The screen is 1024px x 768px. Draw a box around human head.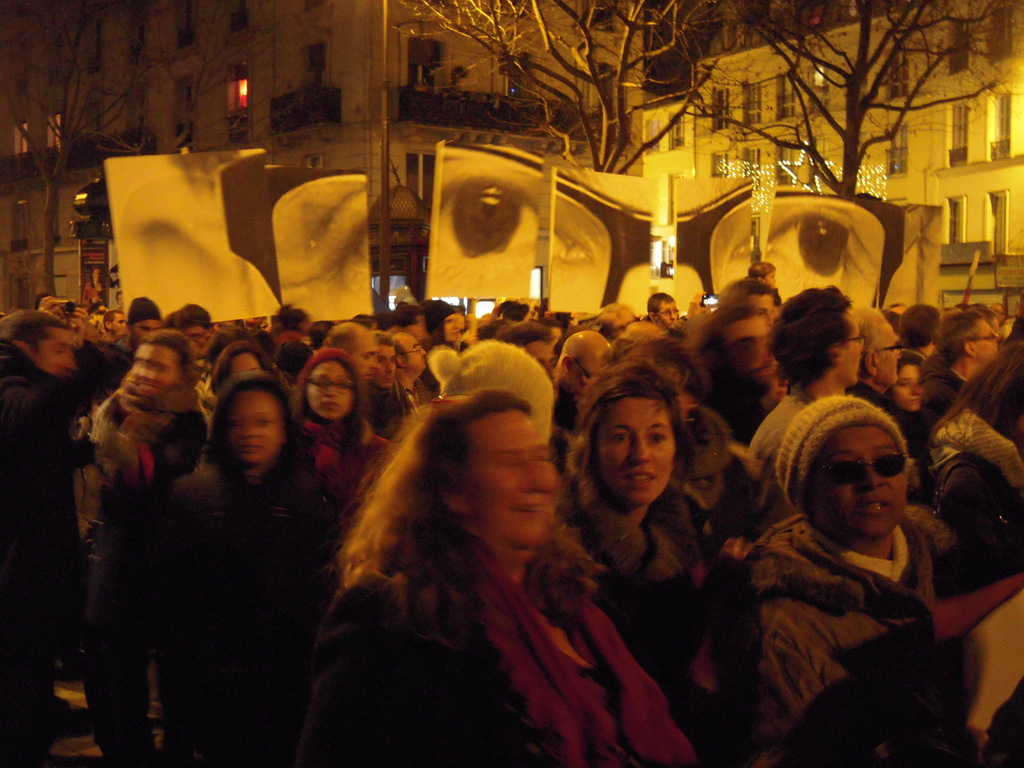
Rect(646, 294, 677, 328).
